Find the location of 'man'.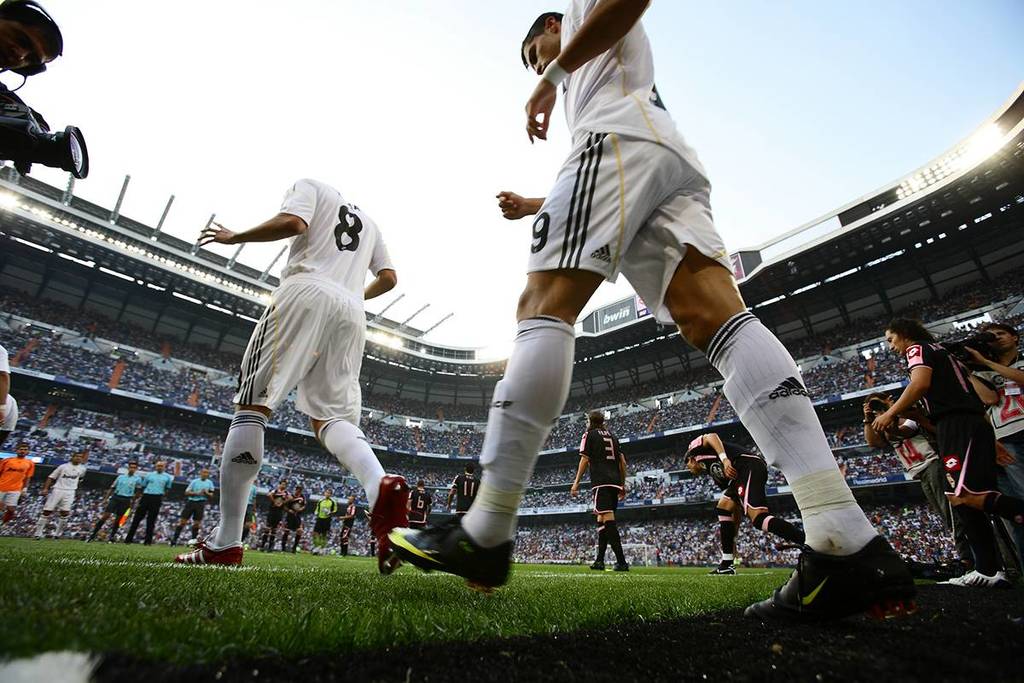
Location: 447,464,480,516.
